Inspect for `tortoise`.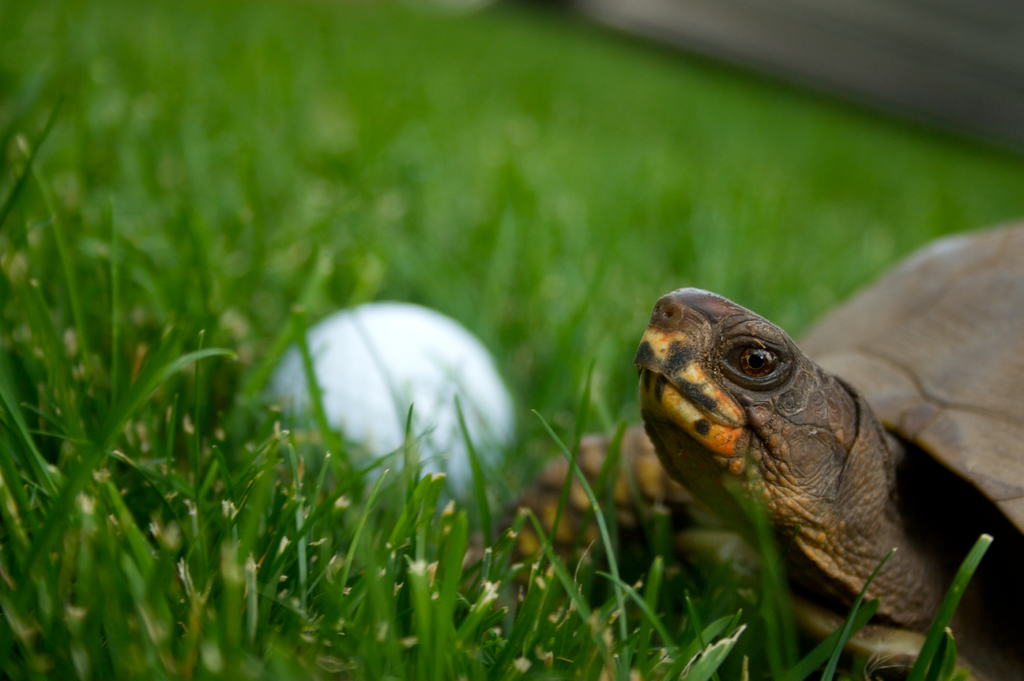
Inspection: 506, 216, 1023, 680.
